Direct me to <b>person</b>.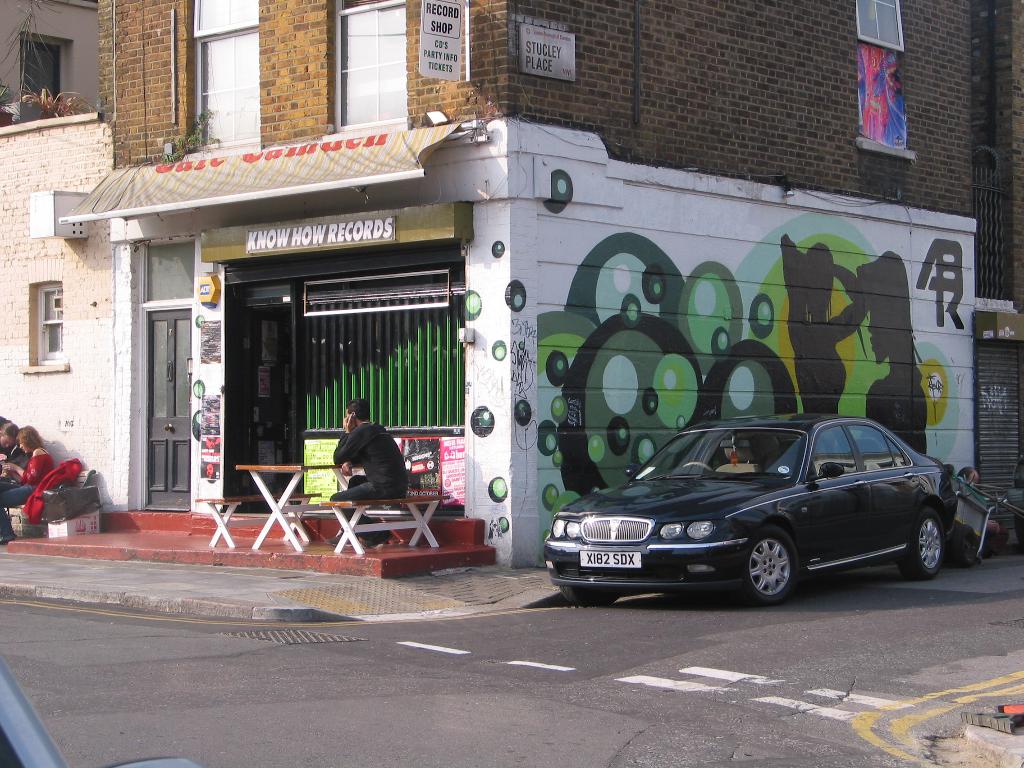
Direction: 783, 239, 866, 415.
